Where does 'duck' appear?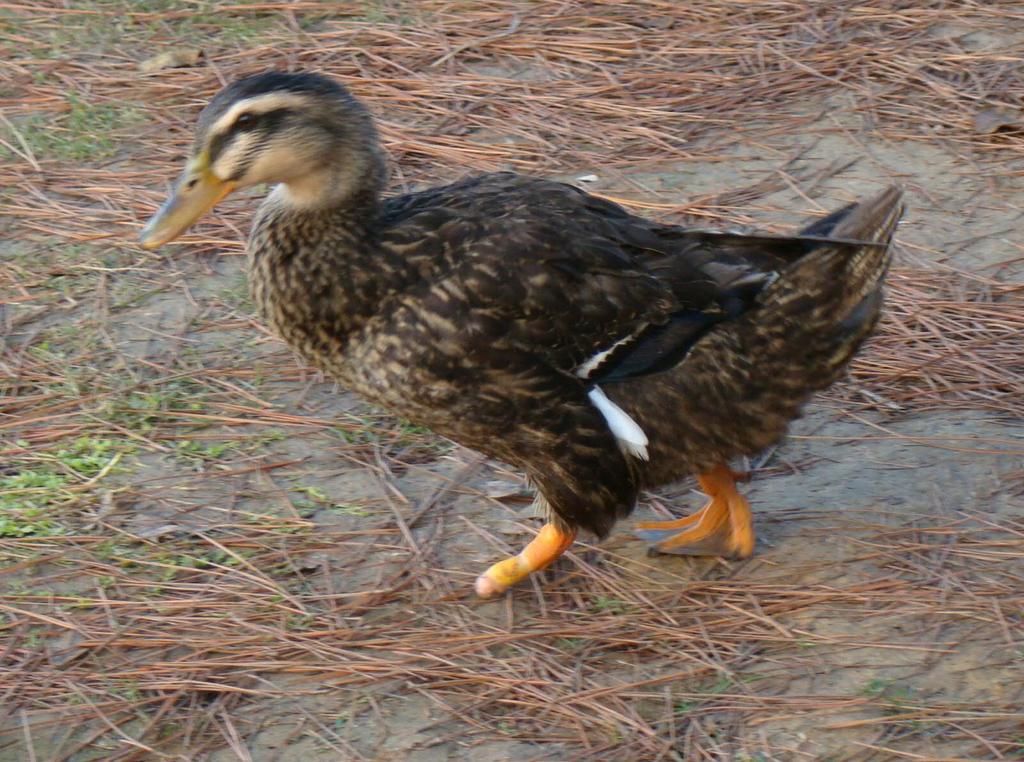
Appears at bbox=[104, 67, 911, 599].
